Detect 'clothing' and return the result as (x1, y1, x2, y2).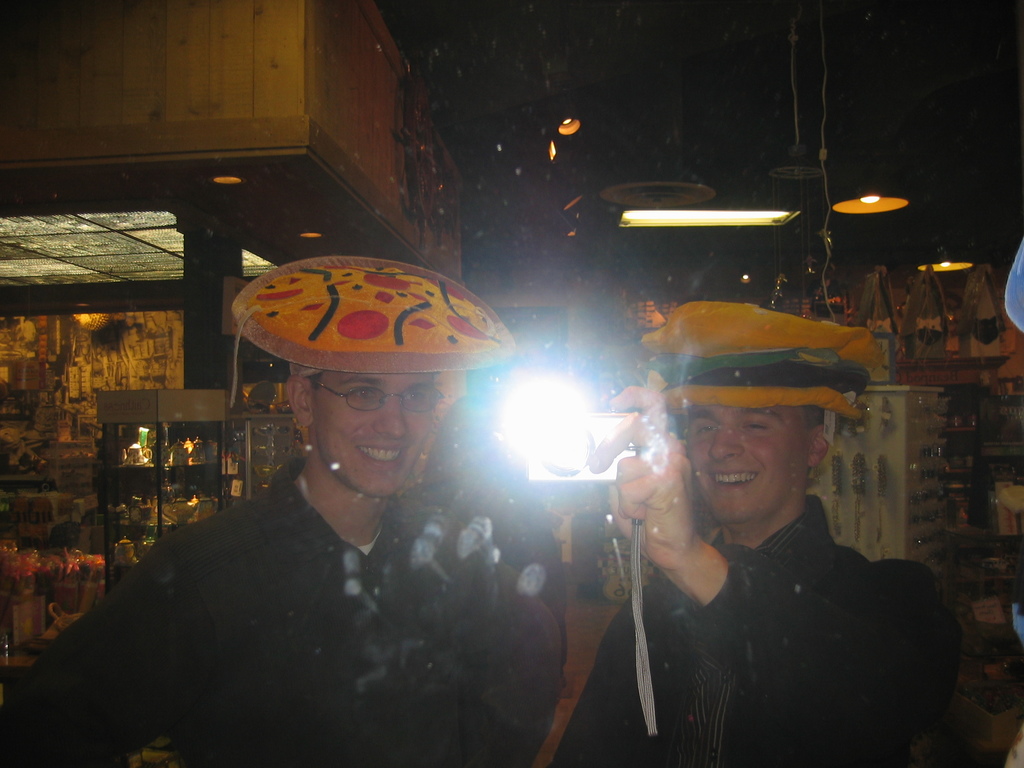
(555, 495, 969, 767).
